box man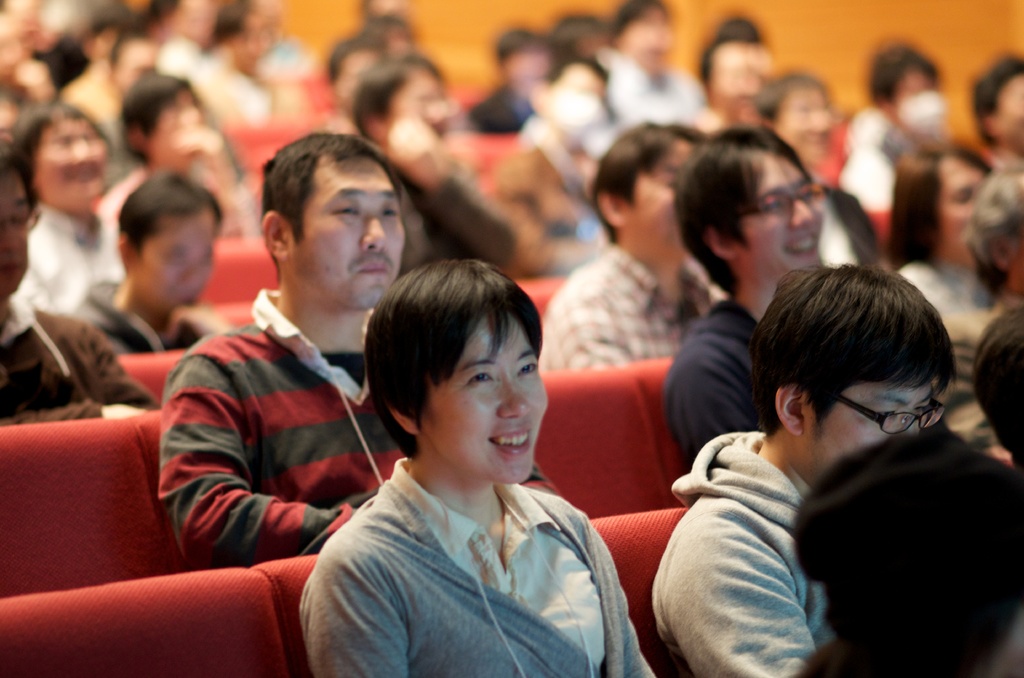
BBox(132, 150, 404, 615)
